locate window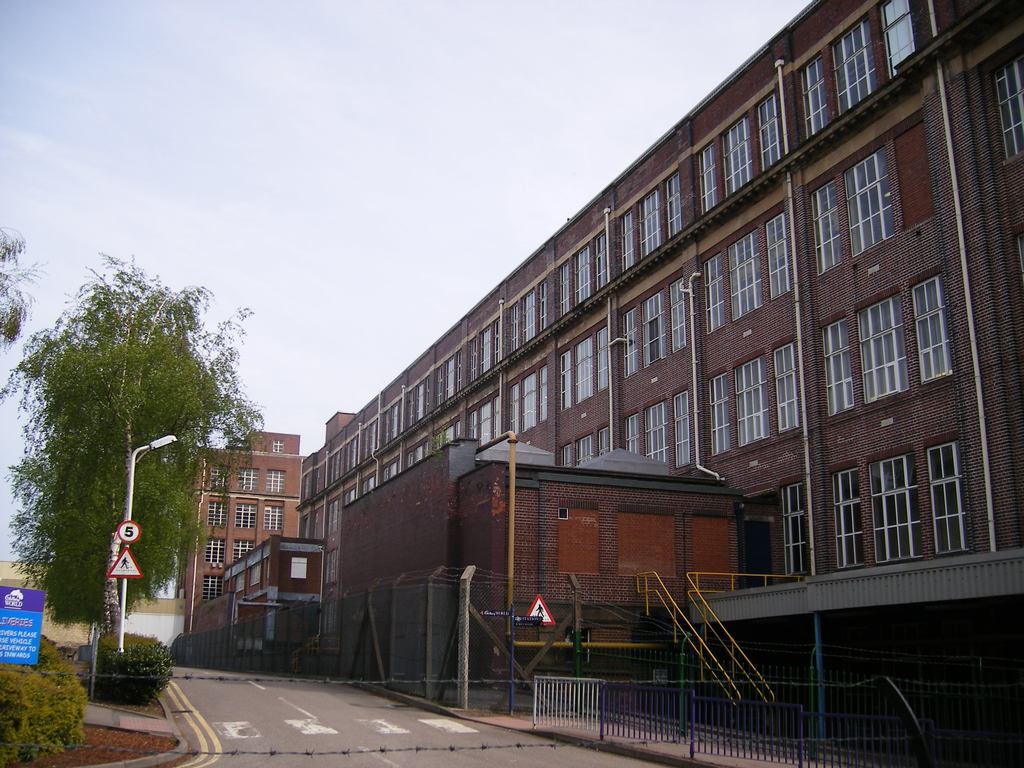
x1=858 y1=289 x2=903 y2=399
